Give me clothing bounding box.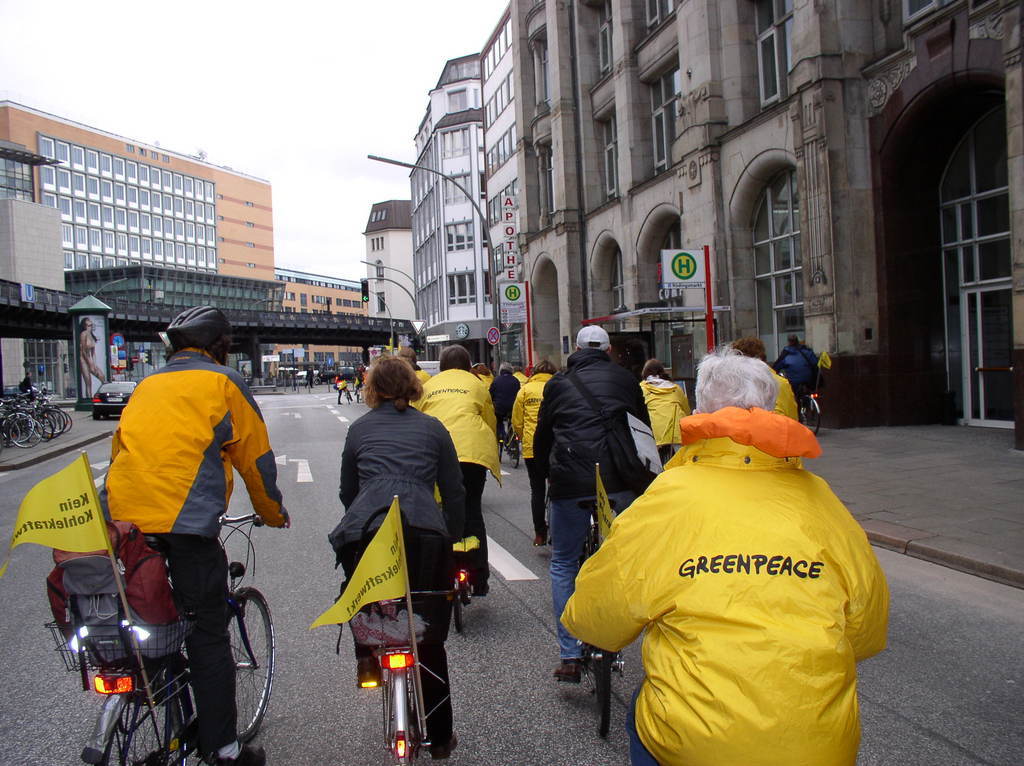
box(510, 371, 553, 542).
